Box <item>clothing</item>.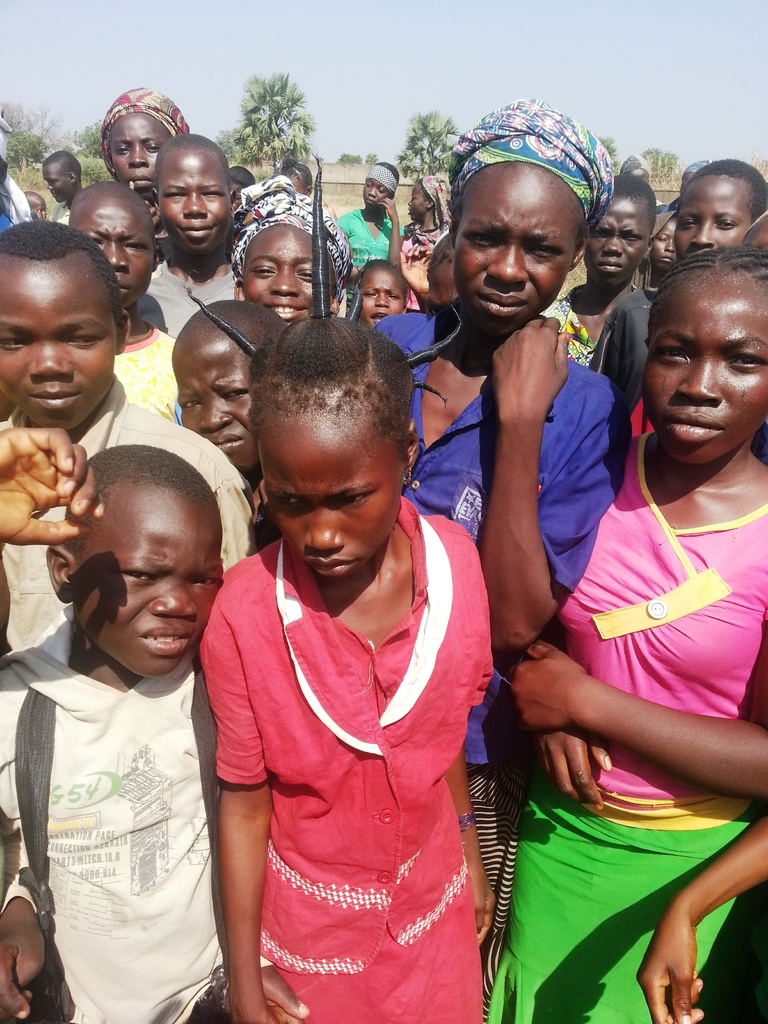
region(0, 609, 223, 1023).
